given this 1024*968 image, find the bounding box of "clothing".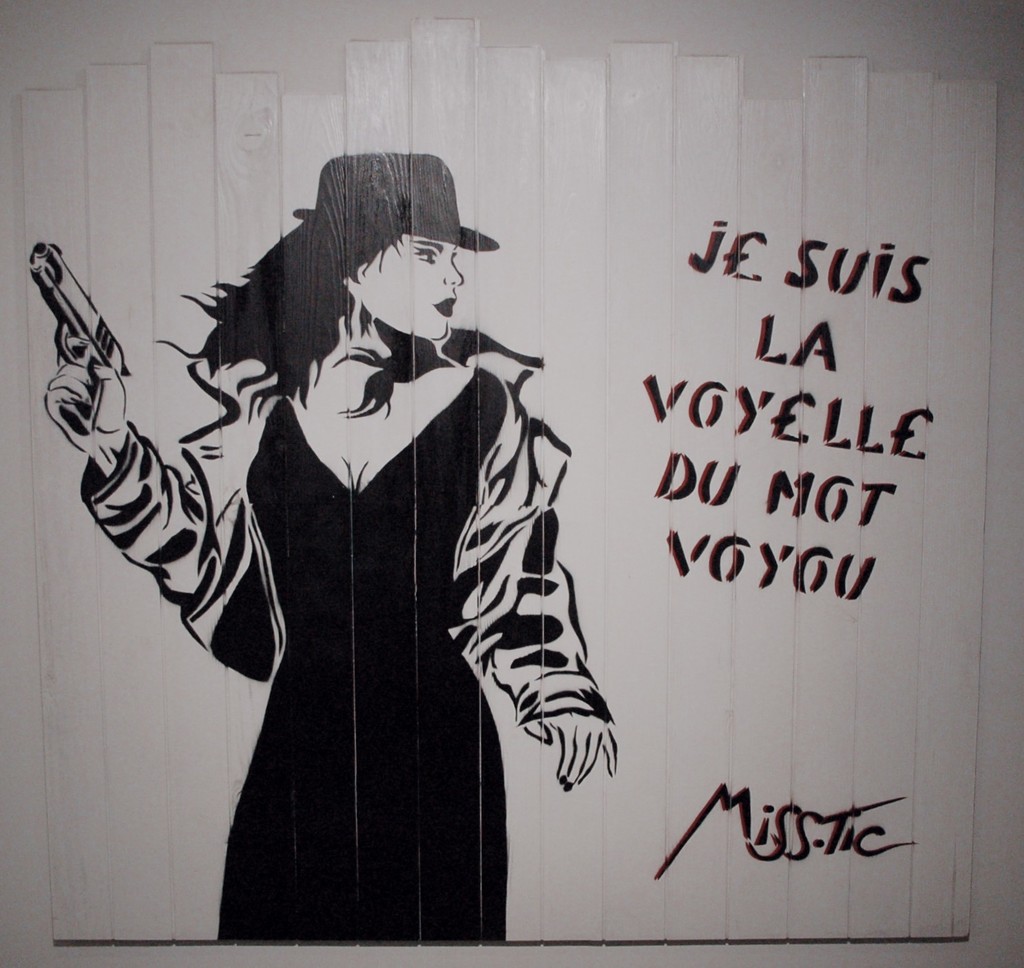
detection(76, 303, 609, 947).
